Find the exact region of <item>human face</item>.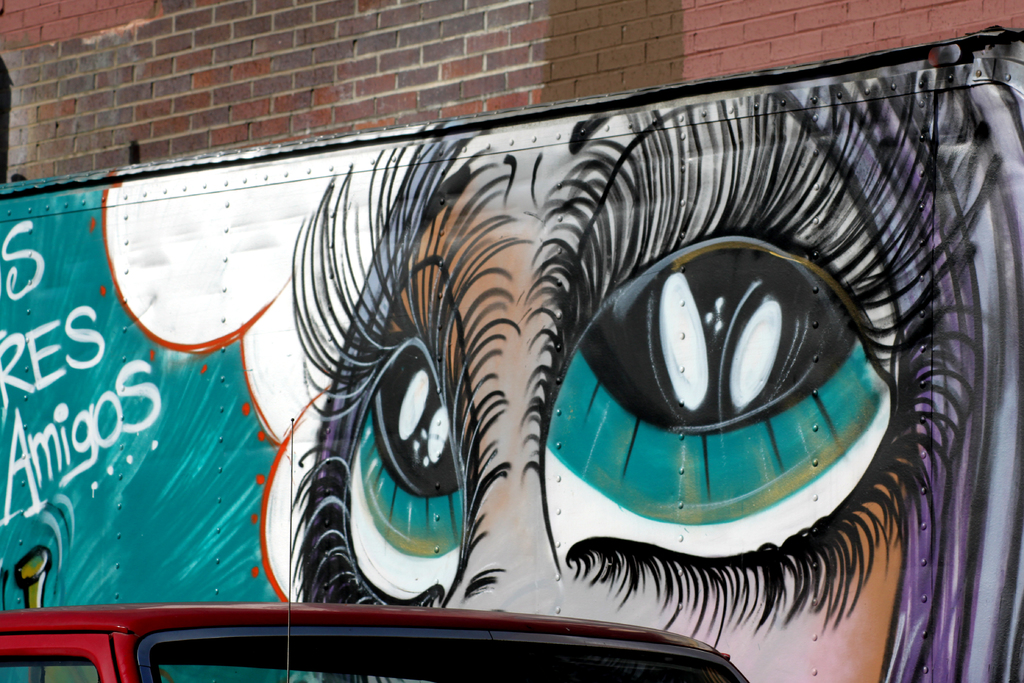
Exact region: BBox(304, 104, 901, 682).
